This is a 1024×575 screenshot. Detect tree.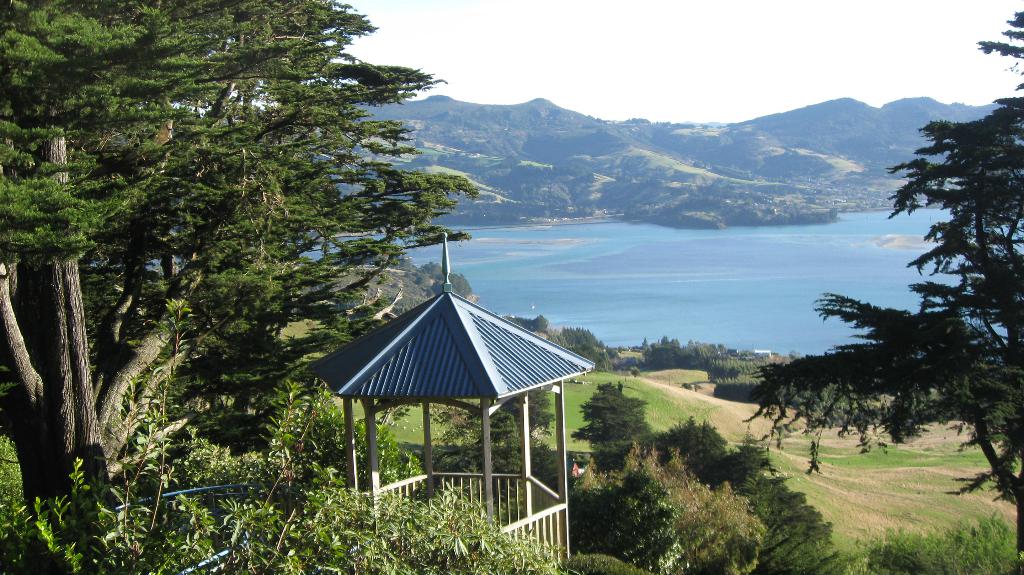
x1=0 y1=0 x2=488 y2=513.
